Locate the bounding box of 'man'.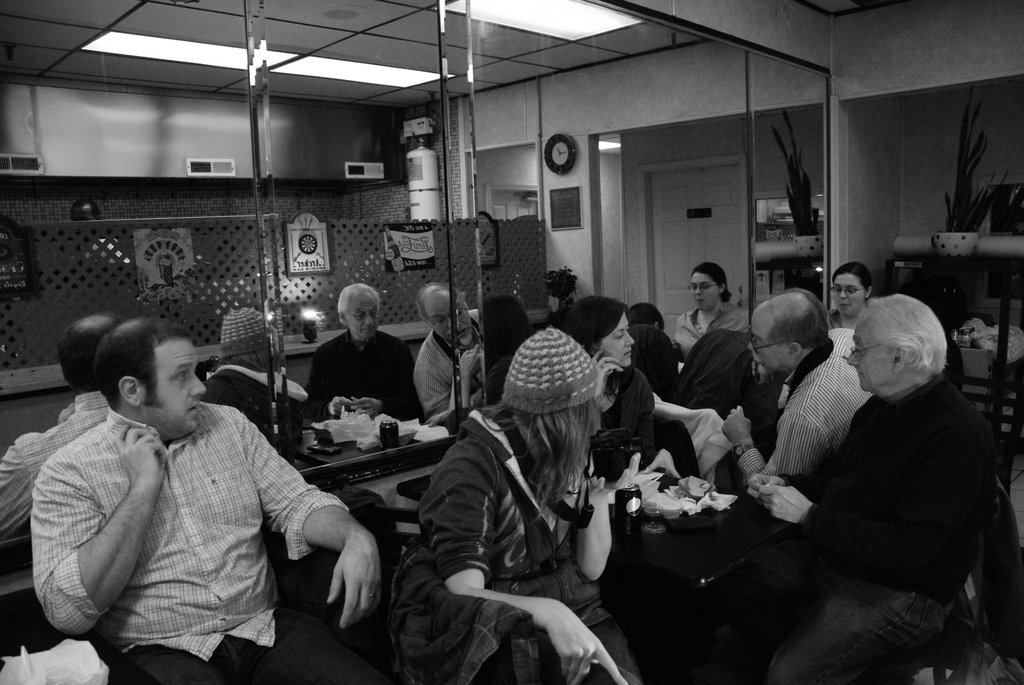
Bounding box: l=23, t=298, r=353, b=671.
